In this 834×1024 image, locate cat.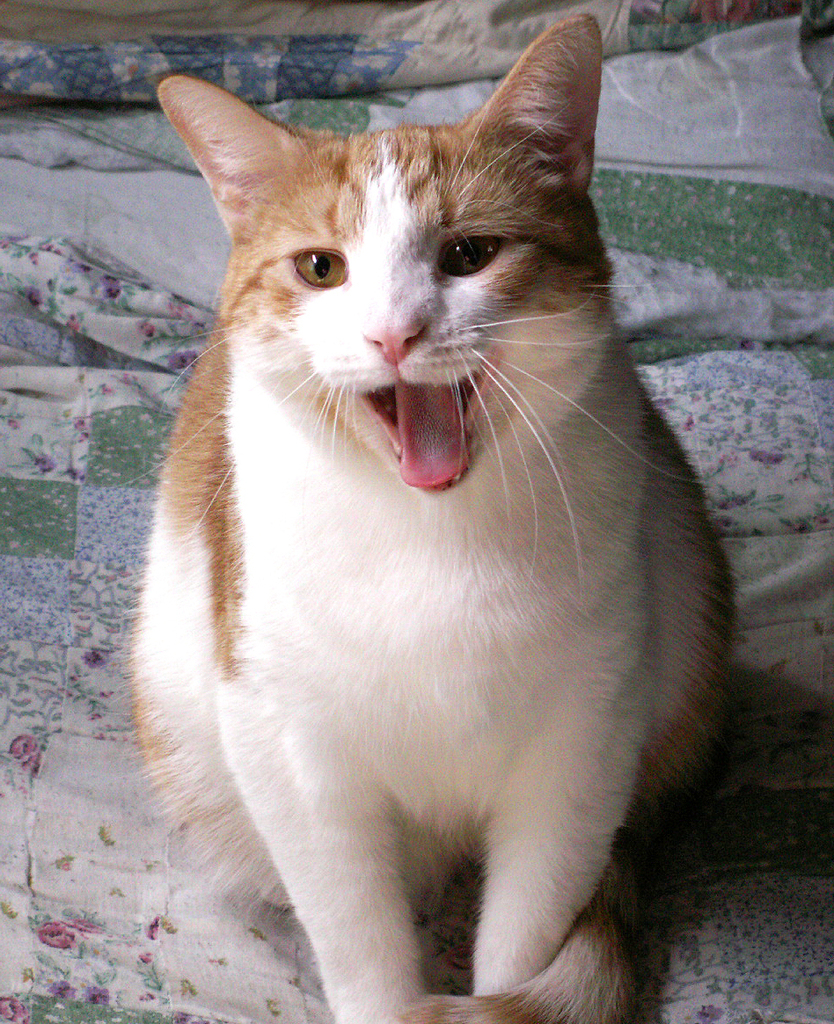
Bounding box: left=116, top=11, right=744, bottom=1023.
